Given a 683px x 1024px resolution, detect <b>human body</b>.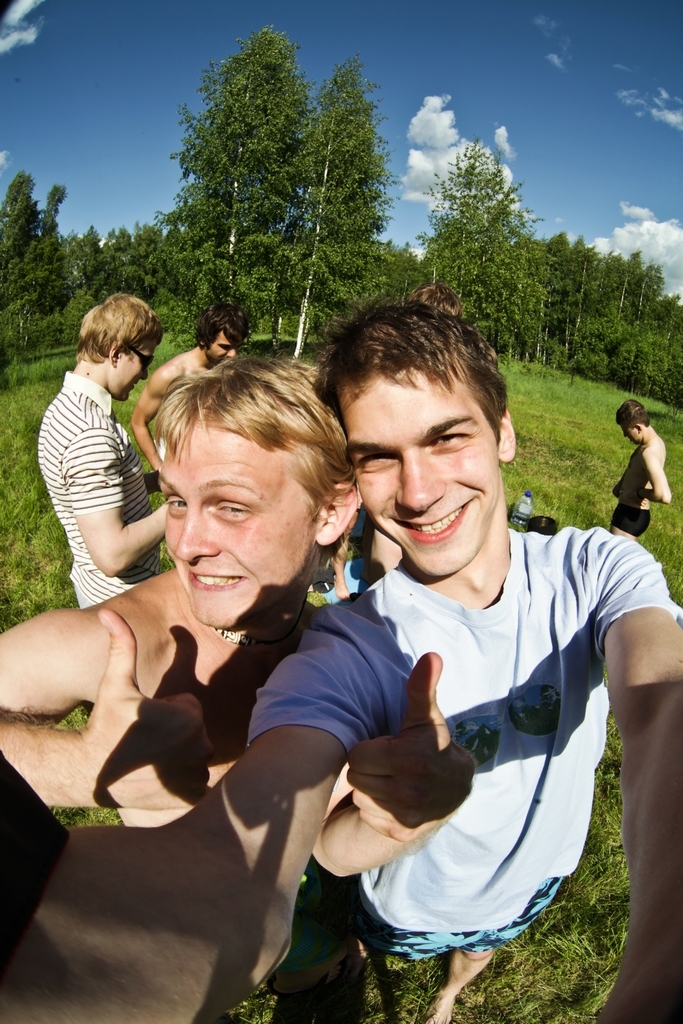
bbox(0, 565, 475, 1005).
